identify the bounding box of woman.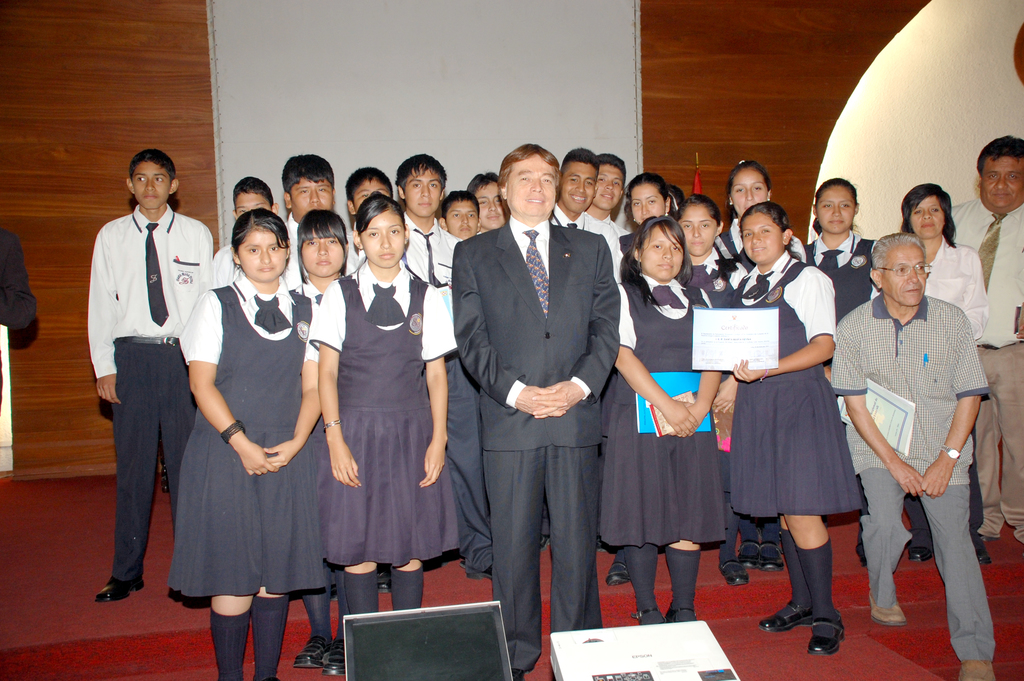
left=672, top=188, right=757, bottom=591.
